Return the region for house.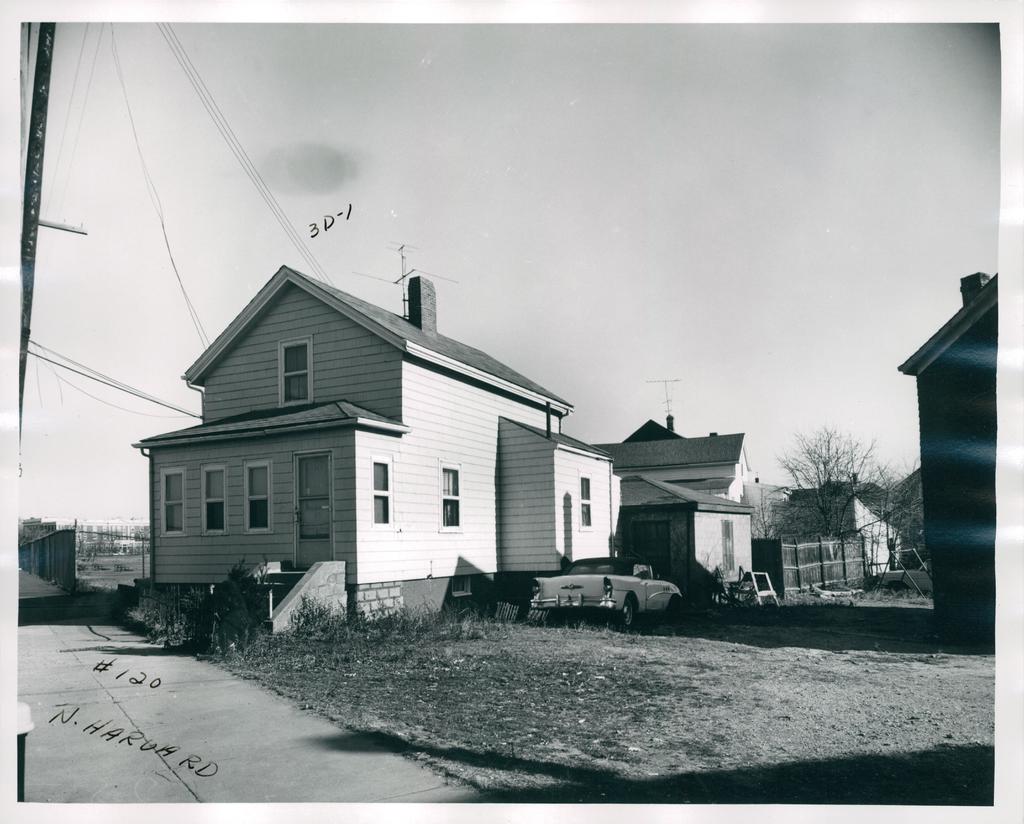
900,270,995,645.
